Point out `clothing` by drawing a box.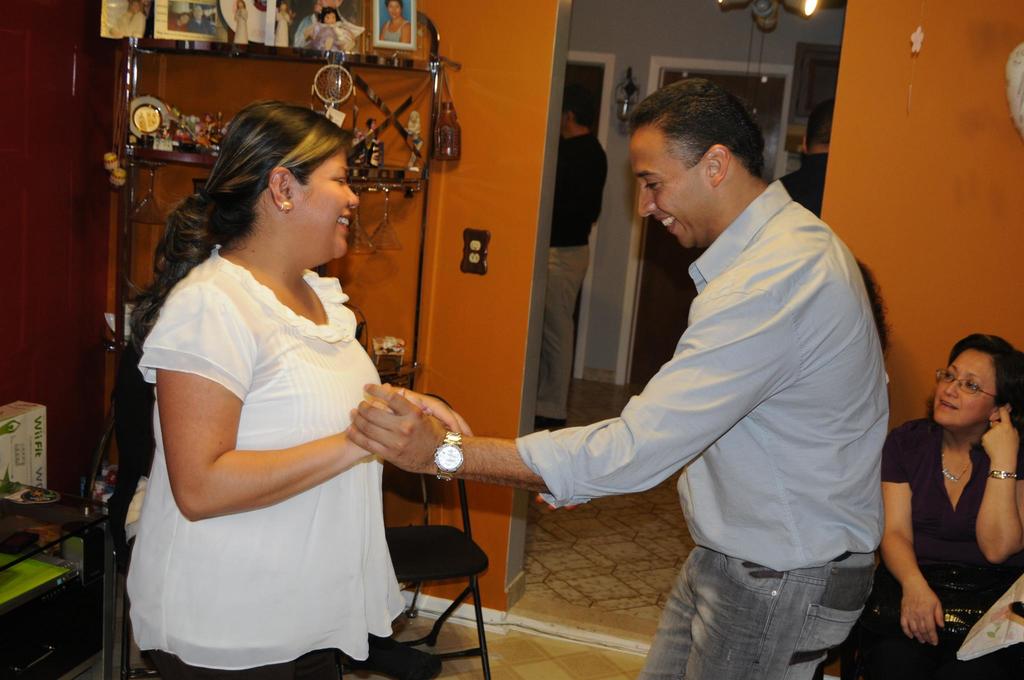
rect(845, 416, 1023, 677).
